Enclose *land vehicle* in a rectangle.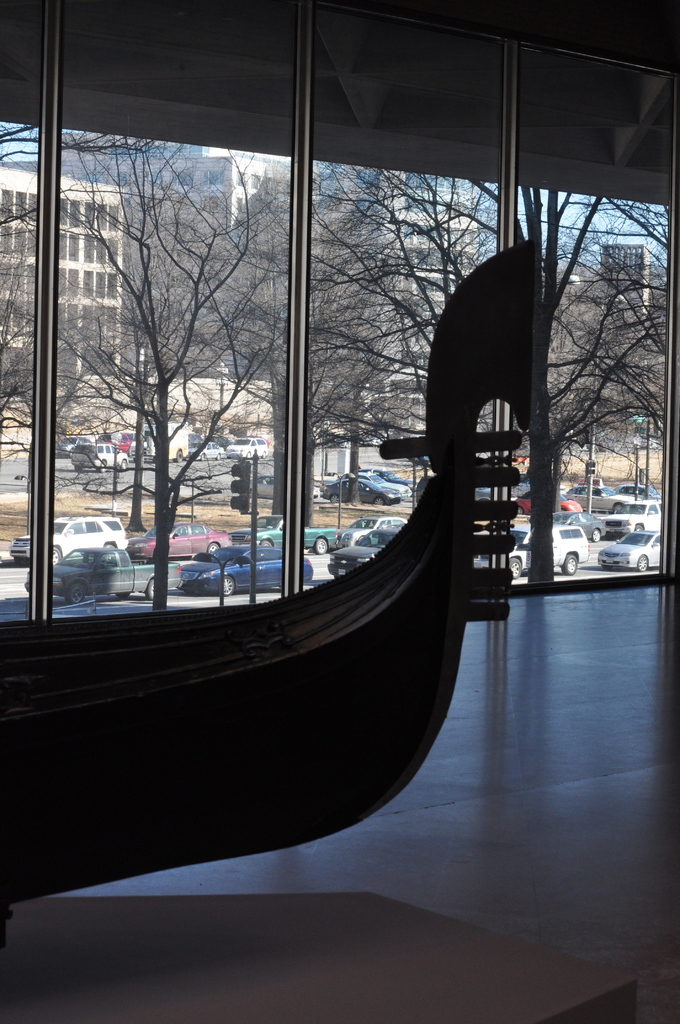
(x1=338, y1=508, x2=412, y2=543).
